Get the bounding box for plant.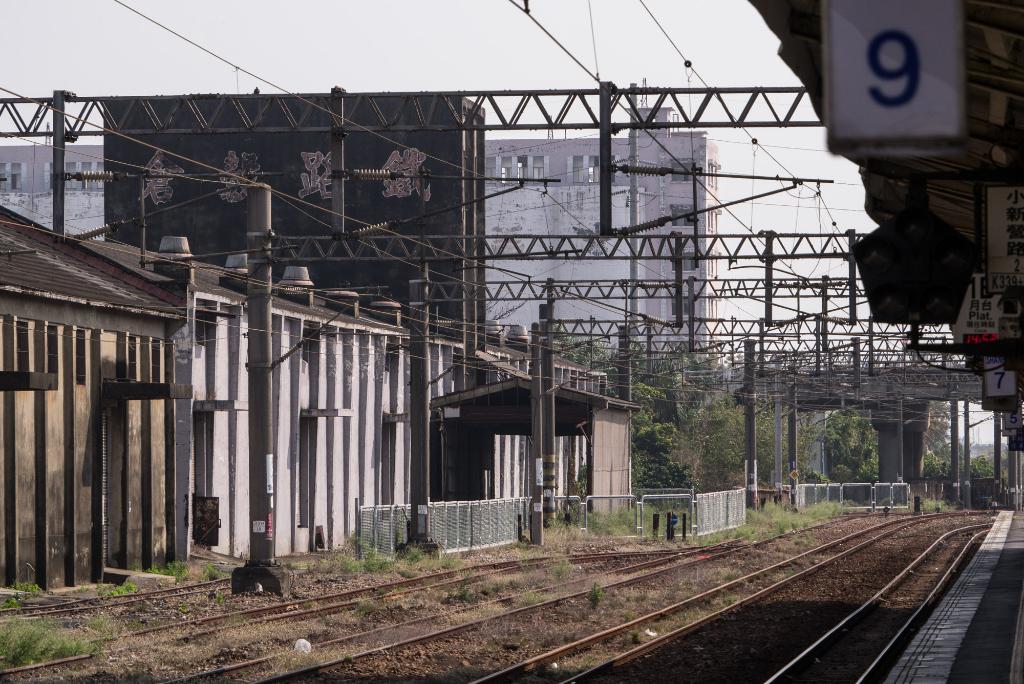
<region>628, 626, 643, 646</region>.
